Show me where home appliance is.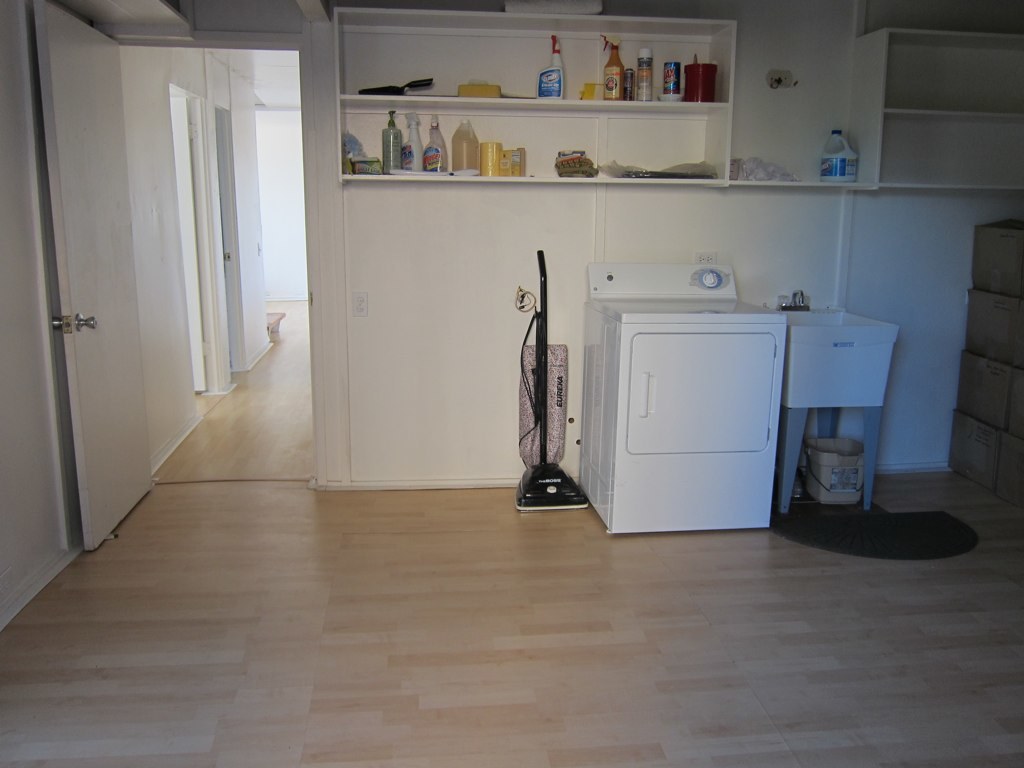
home appliance is at detection(576, 264, 786, 535).
